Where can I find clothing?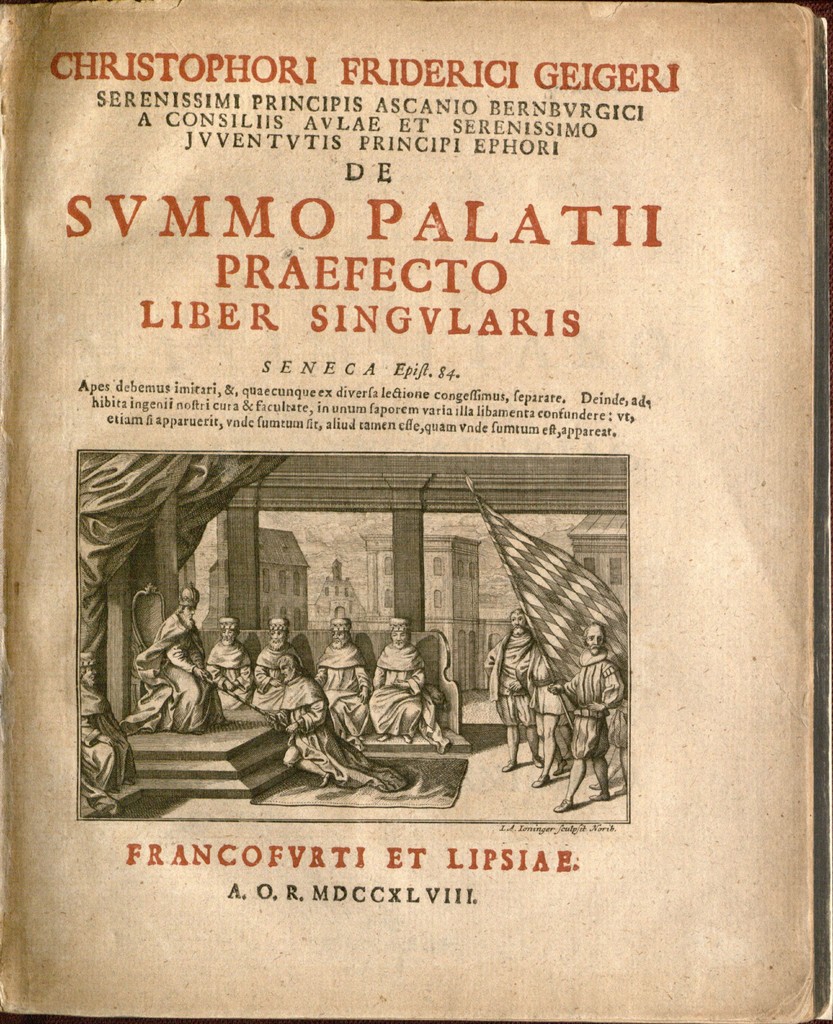
You can find it at x1=312 y1=634 x2=372 y2=687.
